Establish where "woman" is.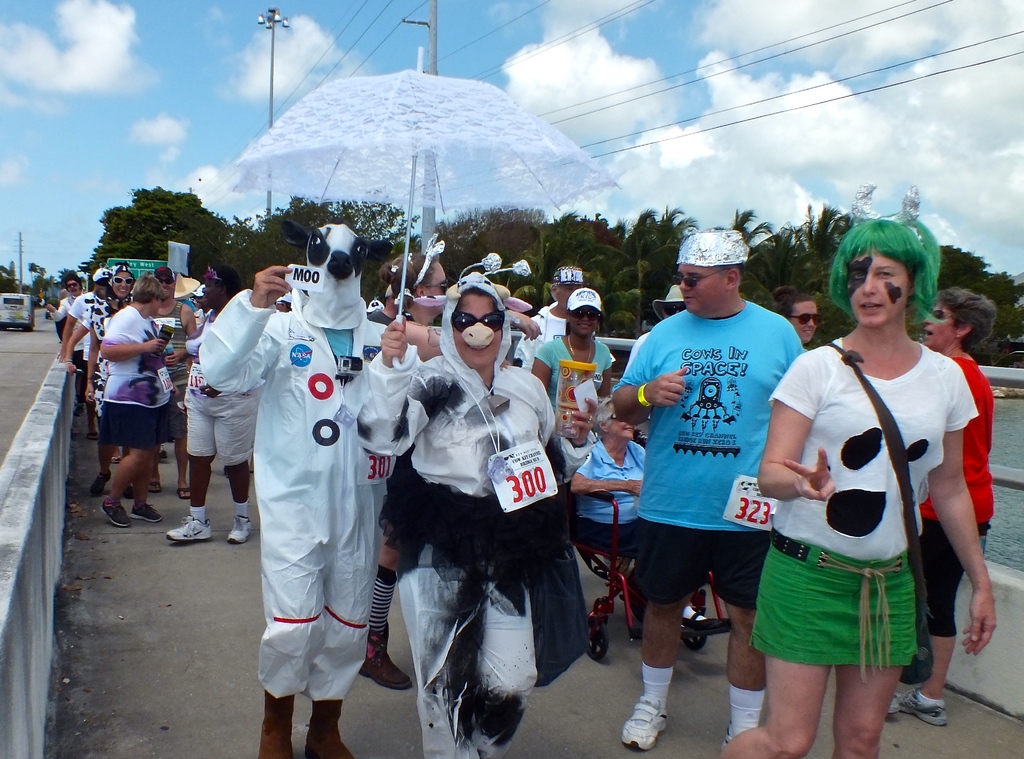
Established at (531, 286, 611, 427).
